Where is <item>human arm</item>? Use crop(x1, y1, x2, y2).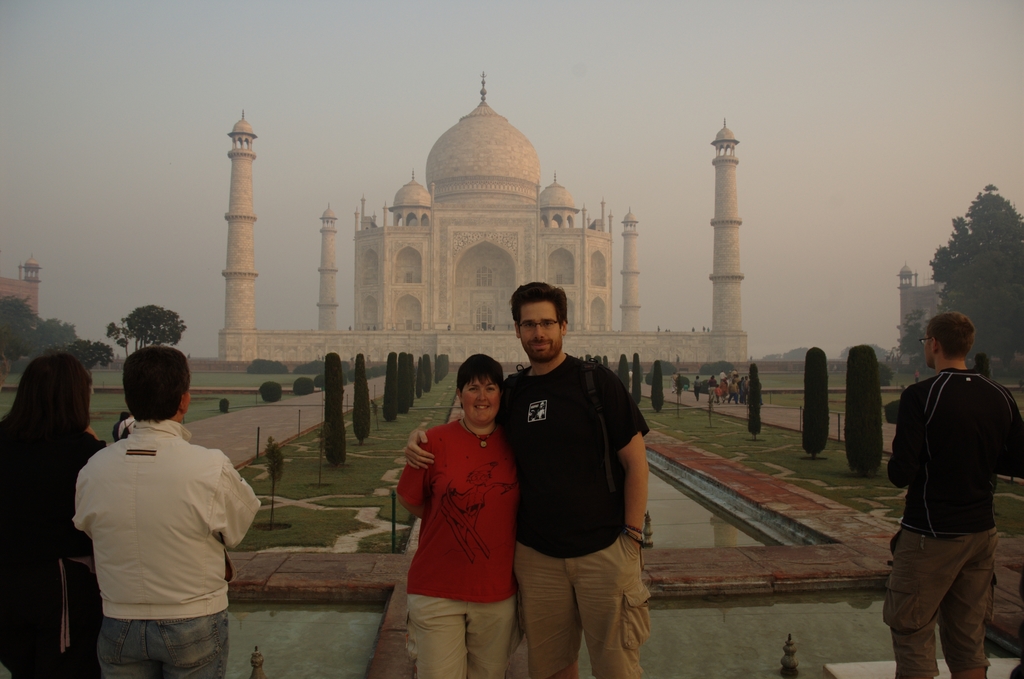
crop(991, 409, 1023, 479).
